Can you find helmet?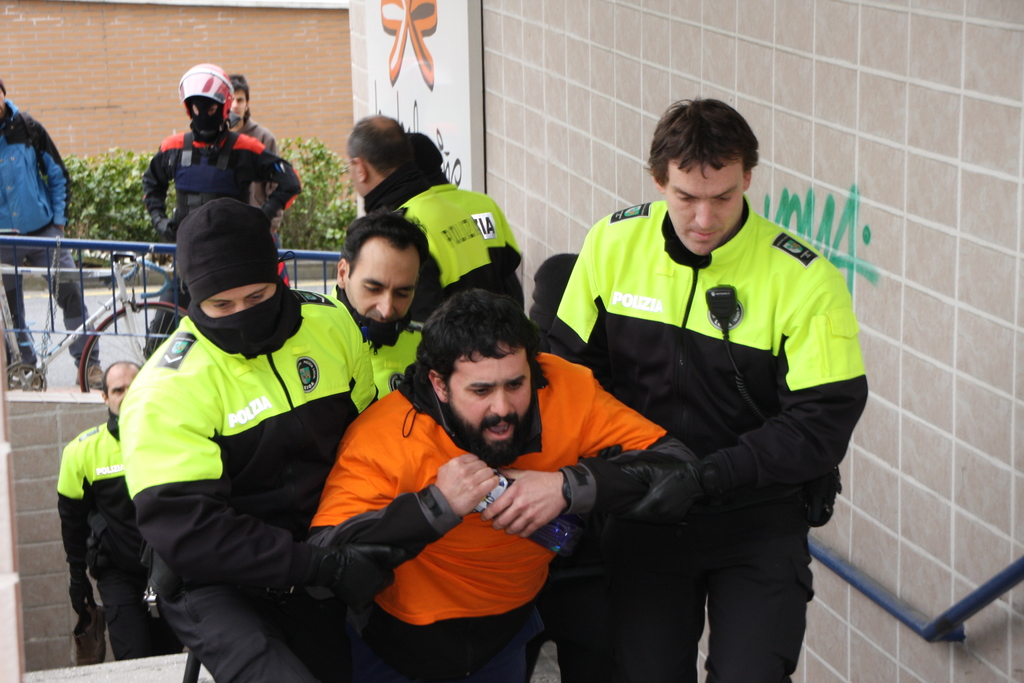
Yes, bounding box: x1=164 y1=67 x2=238 y2=138.
